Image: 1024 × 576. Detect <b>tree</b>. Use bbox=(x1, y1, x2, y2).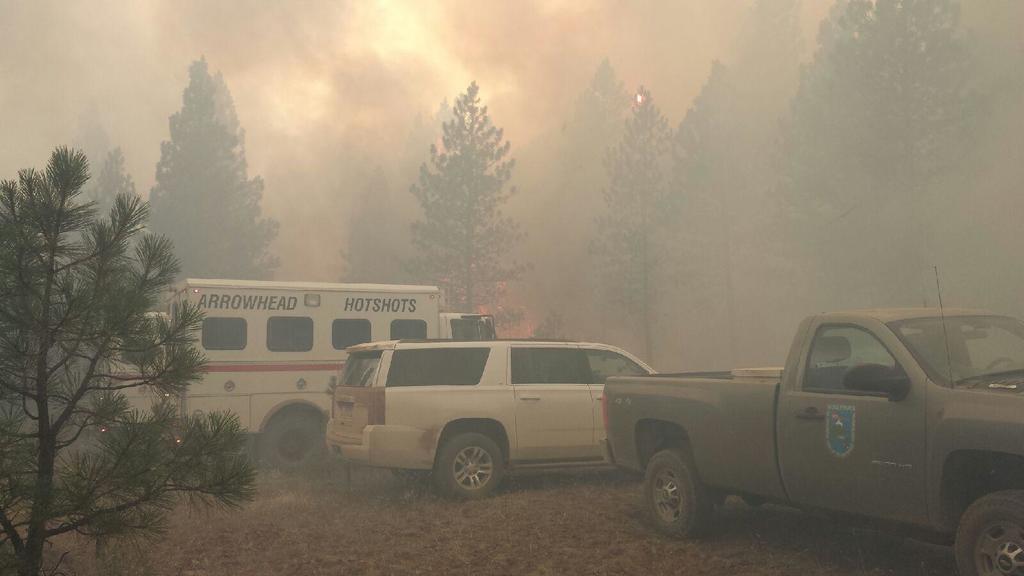
bbox=(335, 163, 406, 284).
